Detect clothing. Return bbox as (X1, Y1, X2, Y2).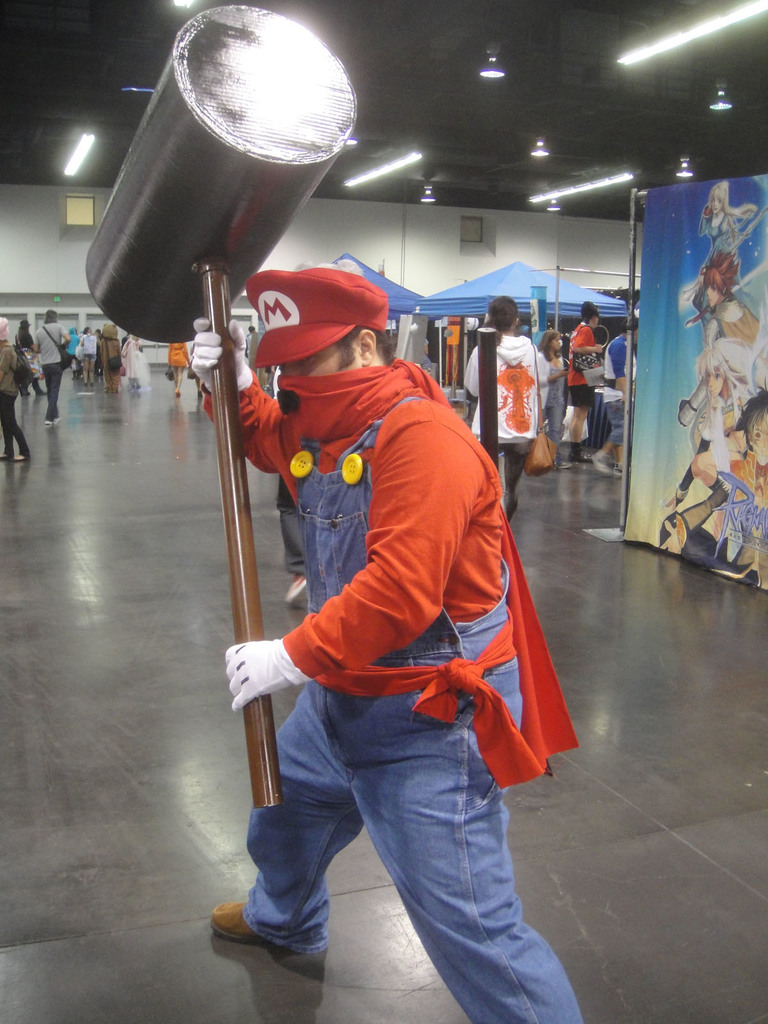
(462, 329, 552, 524).
